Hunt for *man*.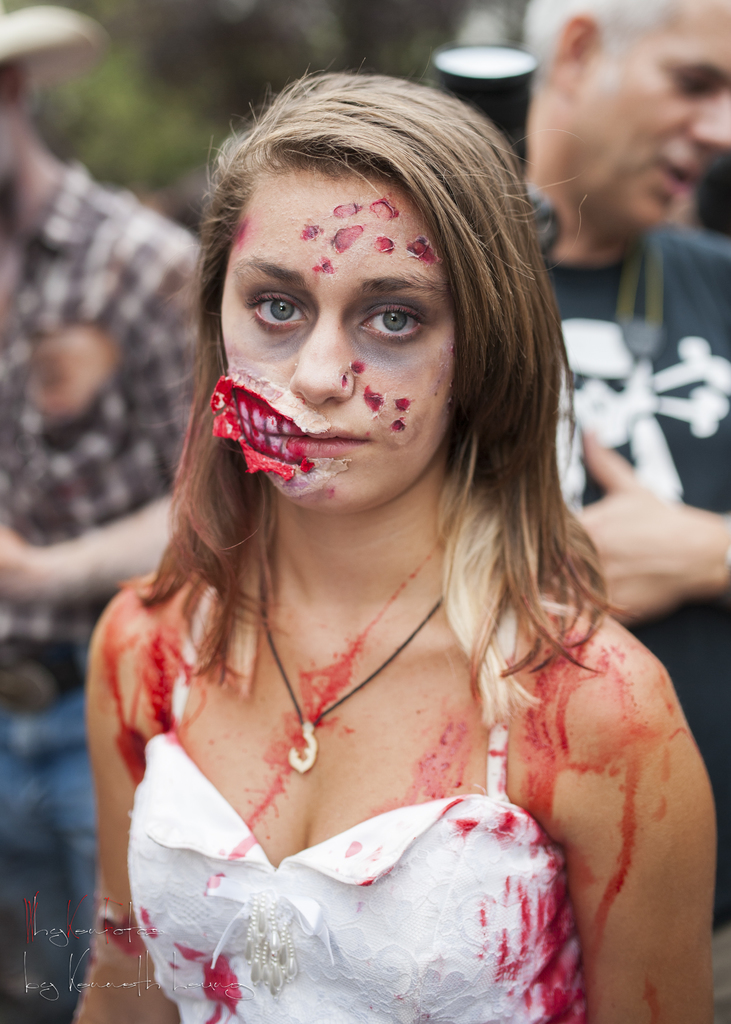
Hunted down at <region>515, 0, 730, 1023</region>.
